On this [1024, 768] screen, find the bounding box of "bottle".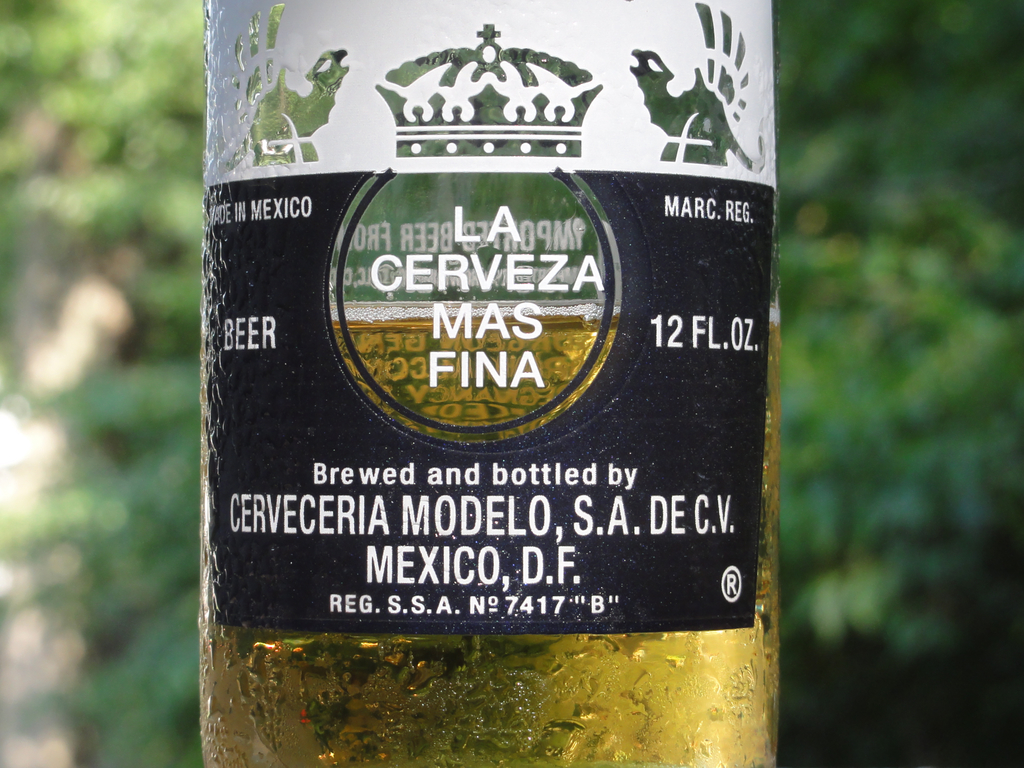
Bounding box: pyautogui.locateOnScreen(189, 0, 797, 767).
